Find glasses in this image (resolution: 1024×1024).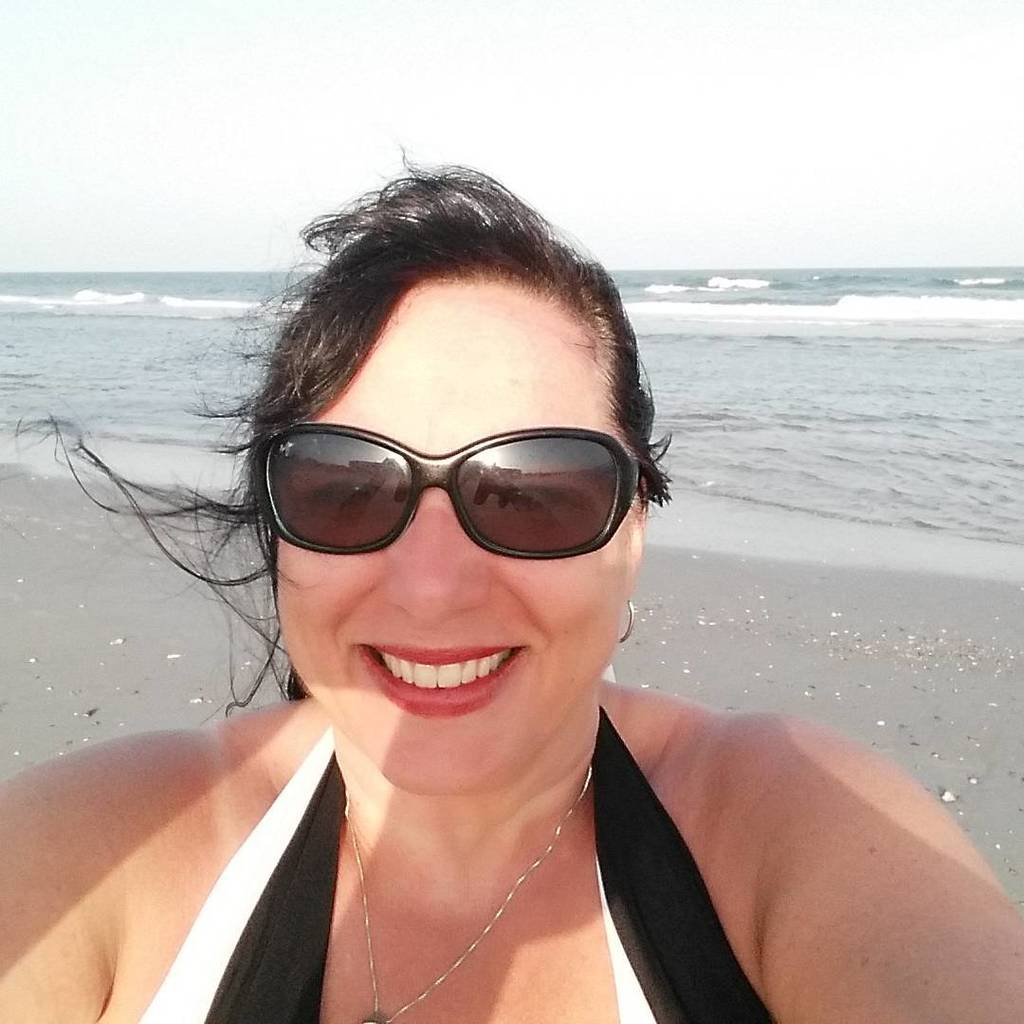
Rect(256, 413, 654, 568).
